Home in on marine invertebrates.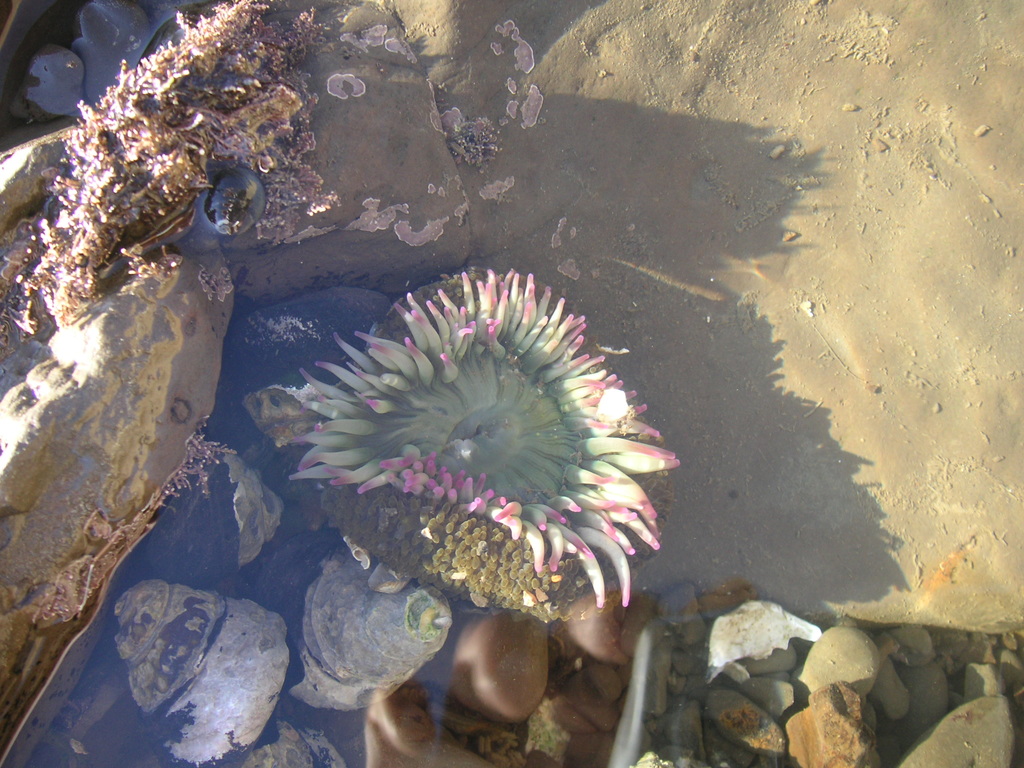
Homed in at BBox(0, 0, 344, 352).
